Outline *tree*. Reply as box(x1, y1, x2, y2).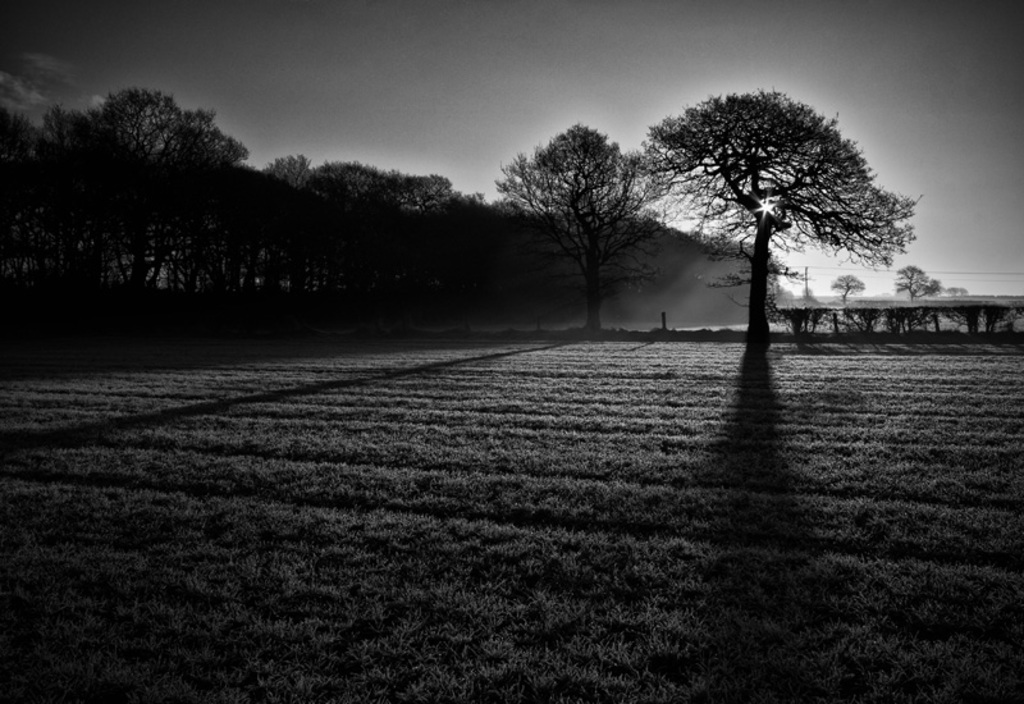
box(494, 122, 667, 335).
